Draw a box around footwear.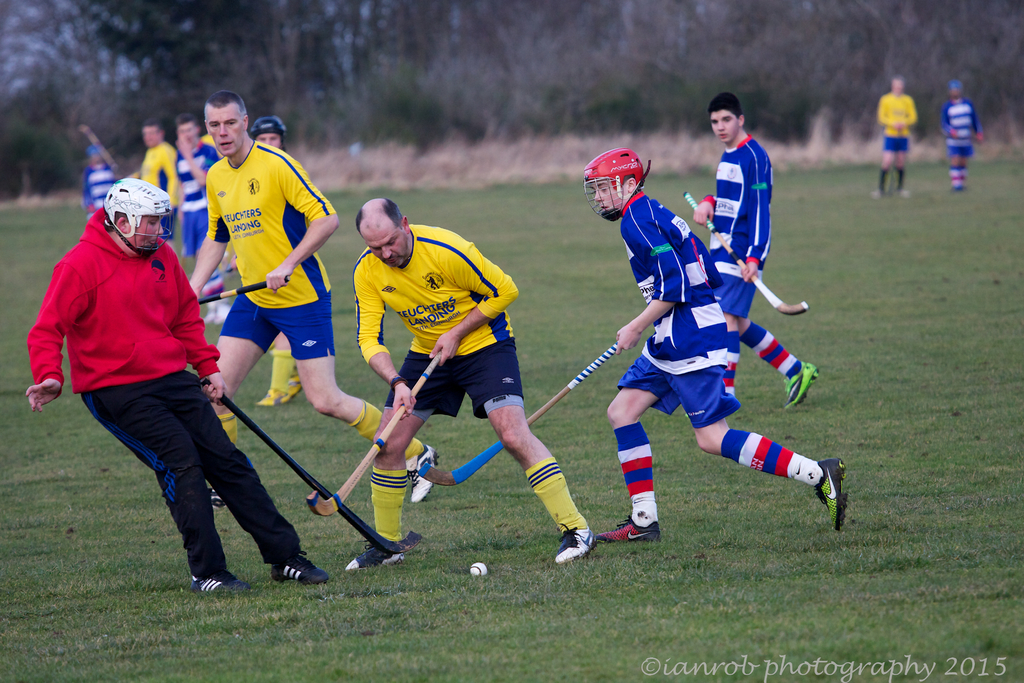
(784,363,819,411).
